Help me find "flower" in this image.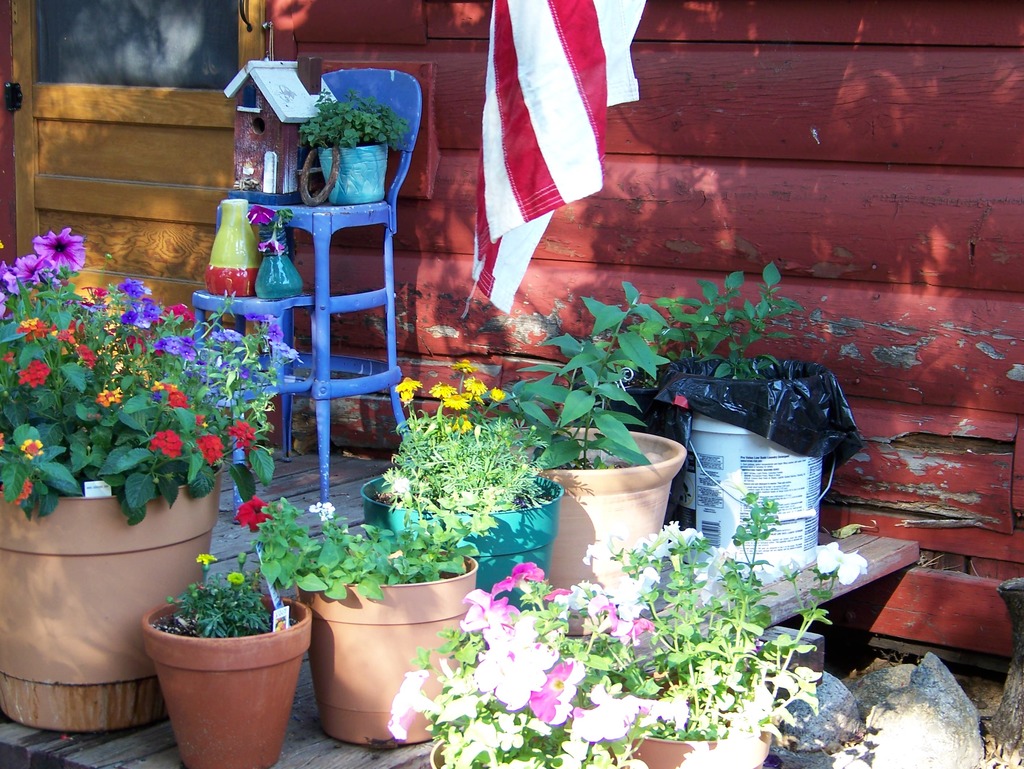
Found it: [left=235, top=495, right=270, bottom=532].
